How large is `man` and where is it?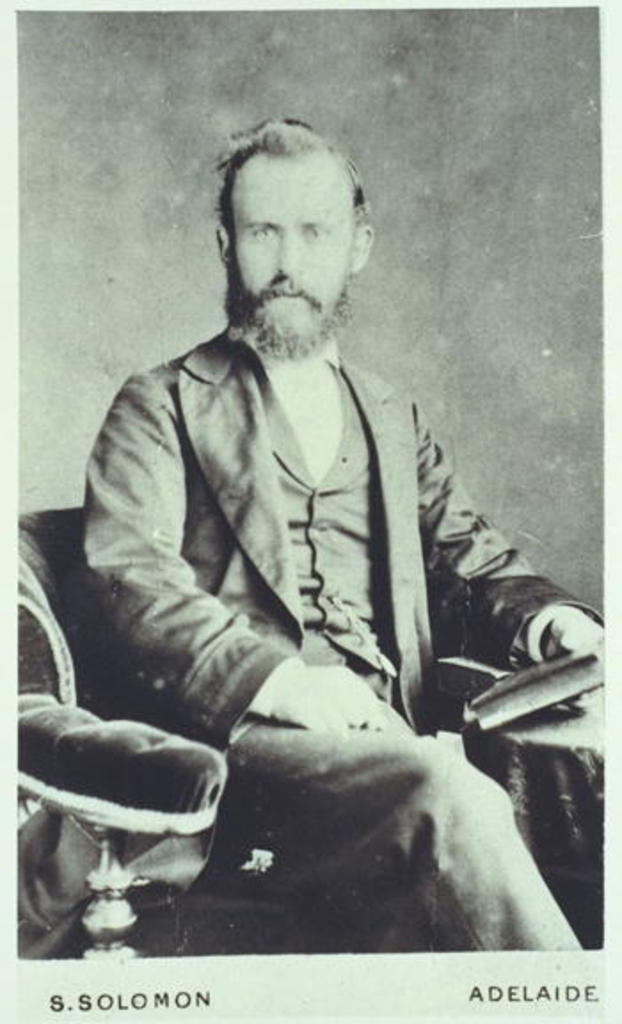
Bounding box: locate(53, 123, 553, 878).
